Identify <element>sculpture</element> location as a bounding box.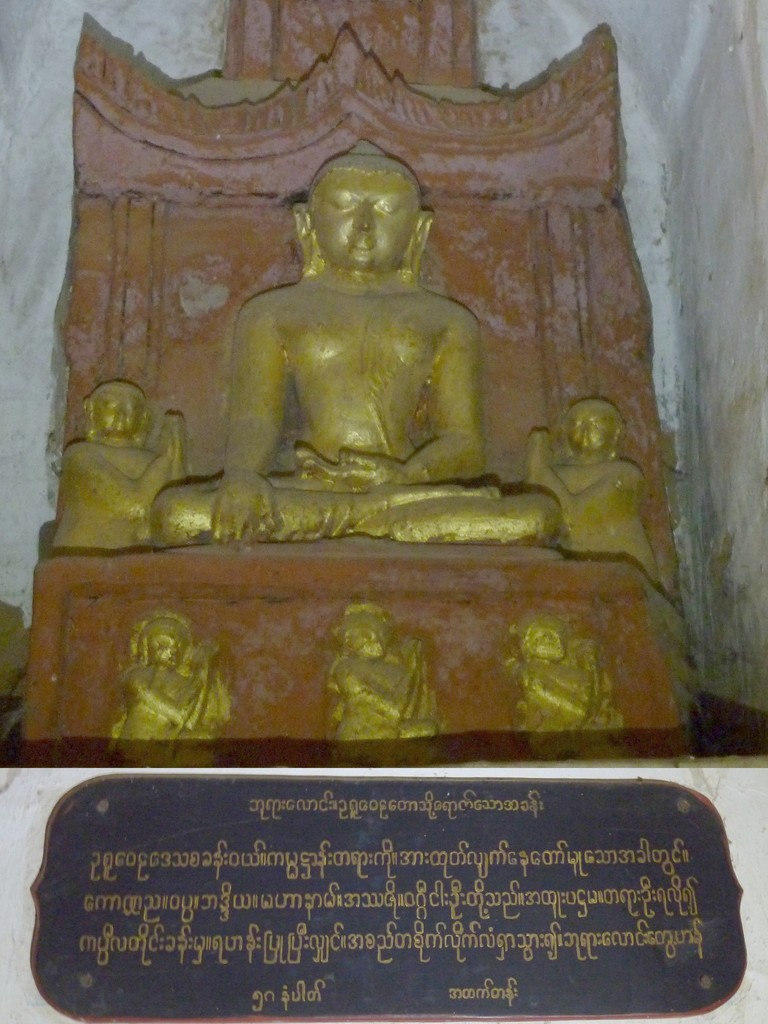
{"x1": 331, "y1": 603, "x2": 444, "y2": 765}.
